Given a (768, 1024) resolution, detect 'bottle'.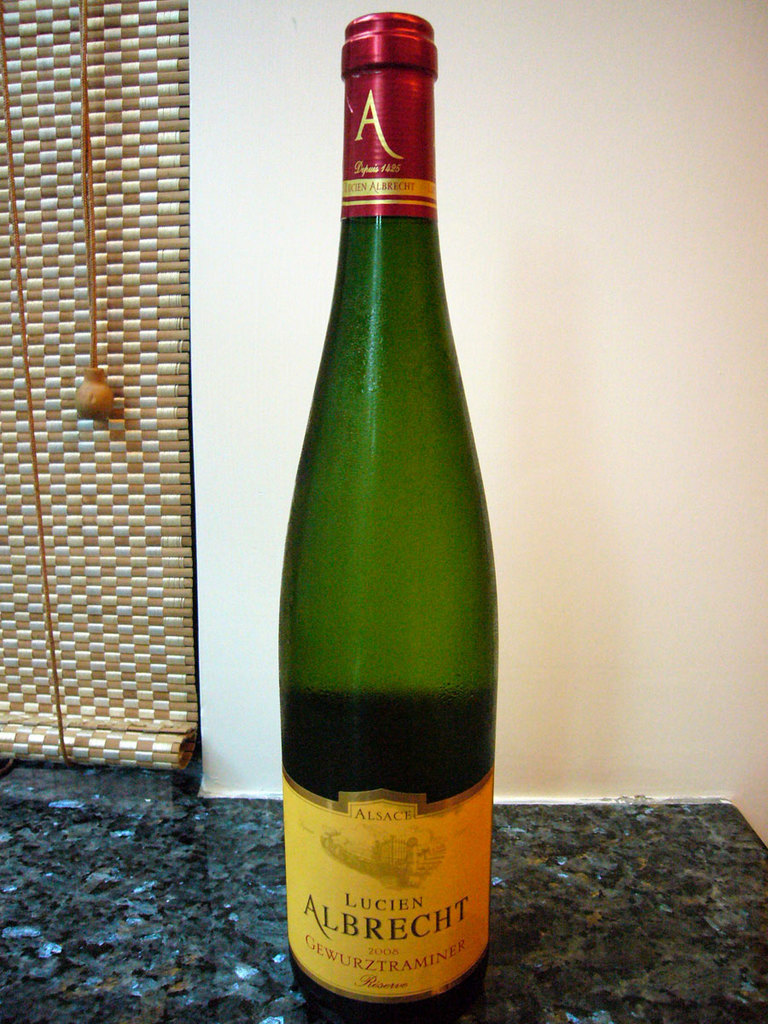
box(275, 13, 494, 1023).
